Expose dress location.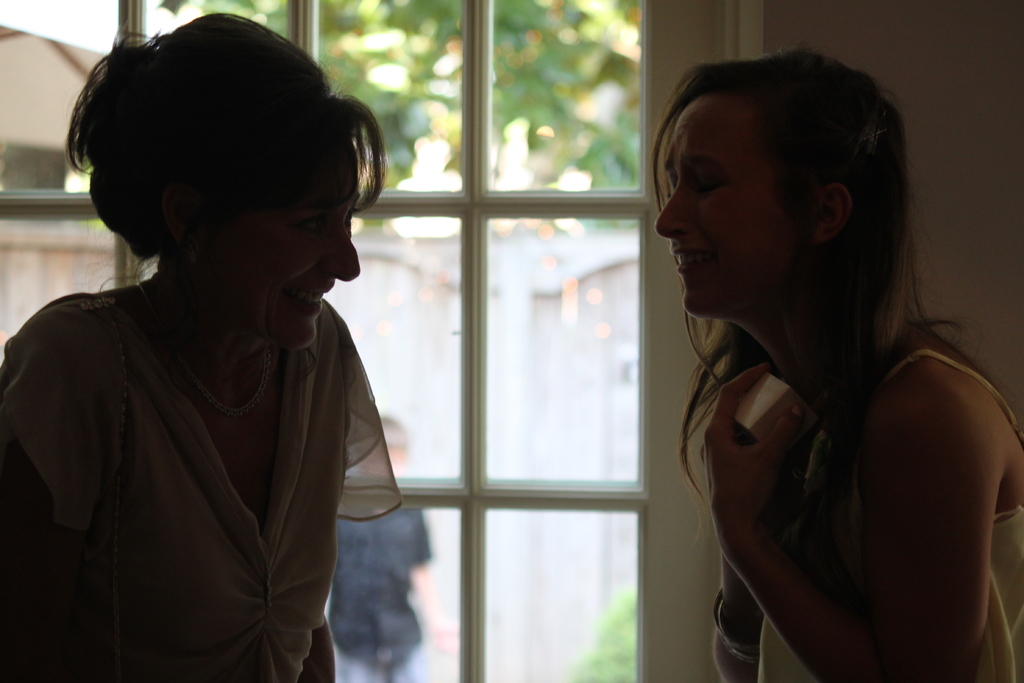
Exposed at [0, 288, 398, 682].
